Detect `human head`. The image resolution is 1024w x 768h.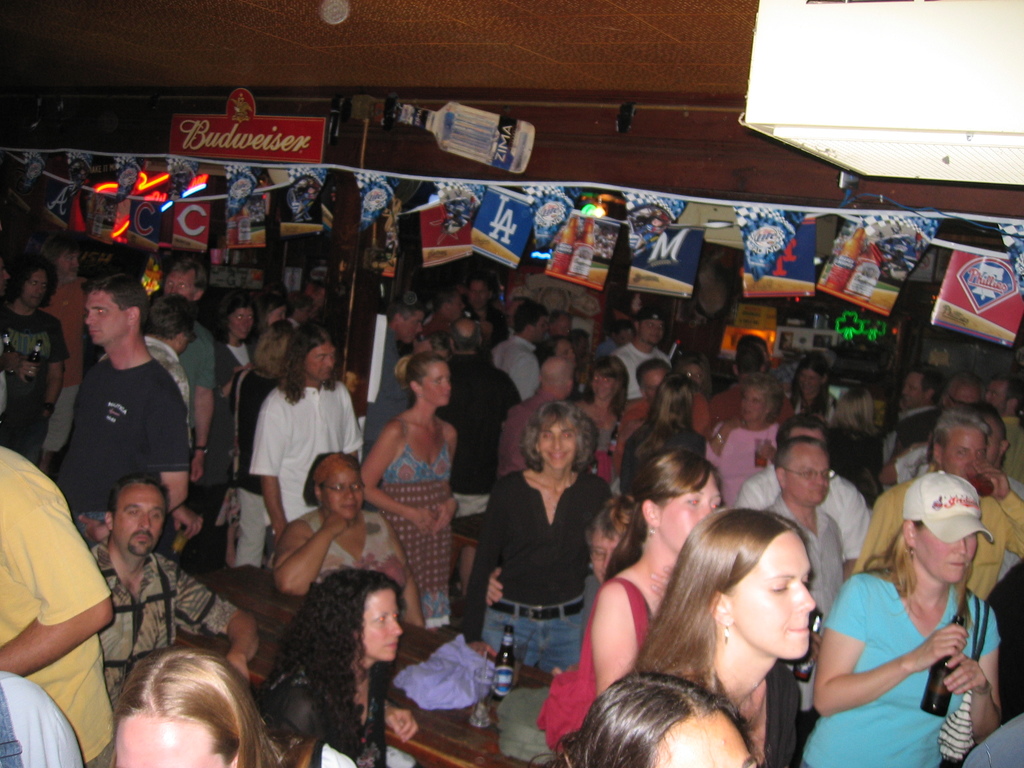
99, 651, 255, 762.
